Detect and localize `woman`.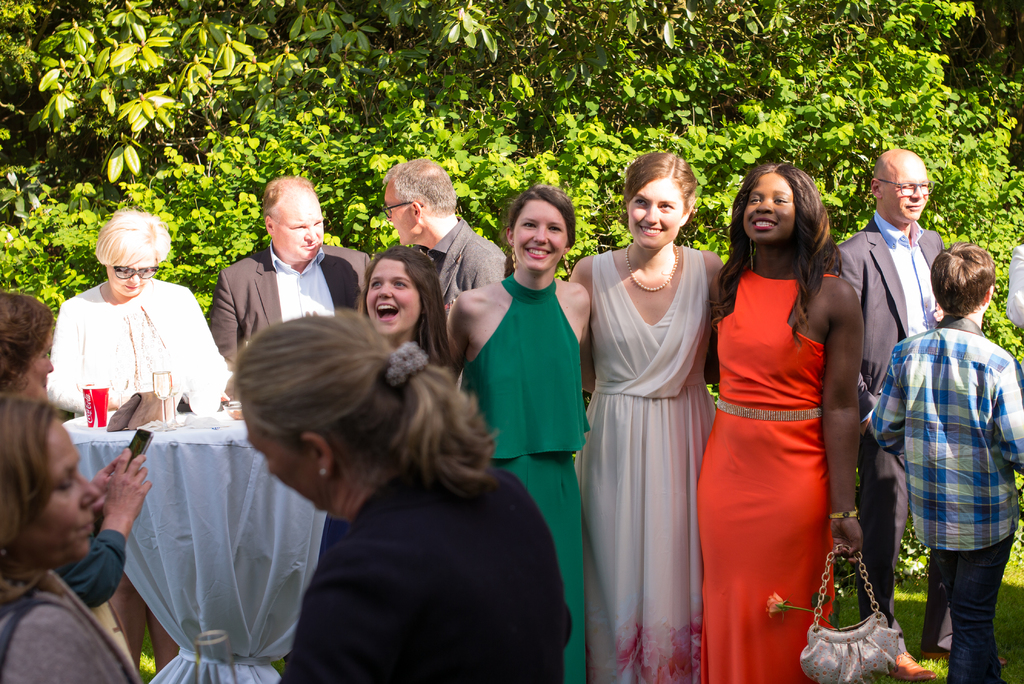
Localized at (45, 211, 230, 670).
